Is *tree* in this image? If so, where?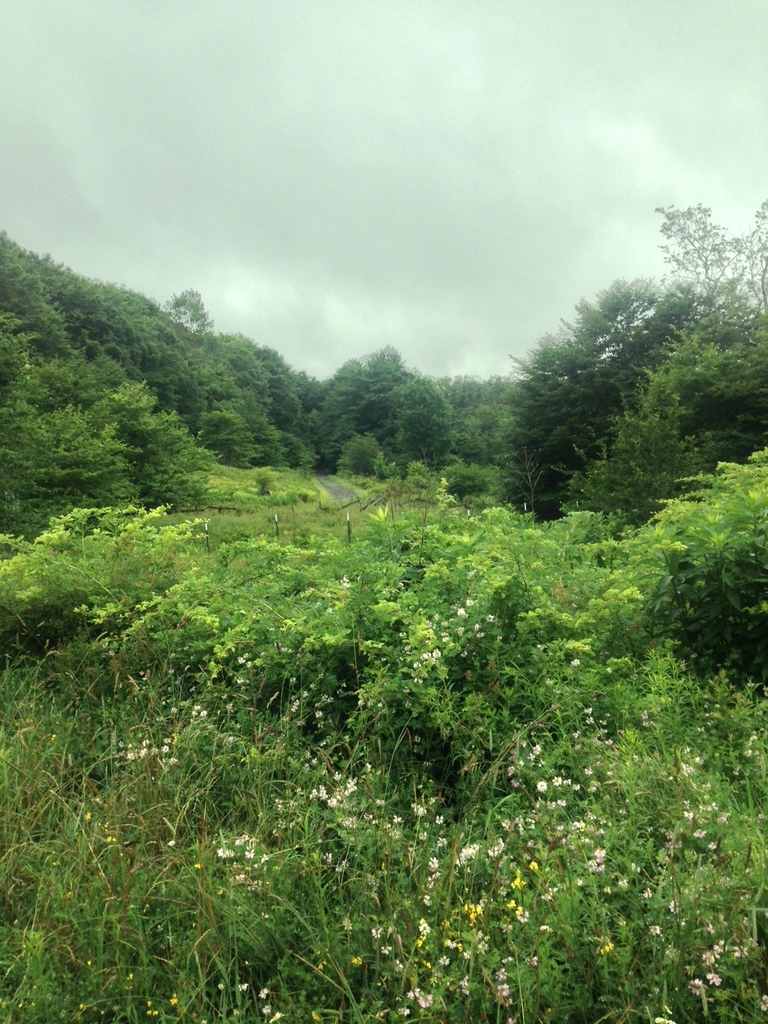
Yes, at left=308, top=340, right=441, bottom=469.
